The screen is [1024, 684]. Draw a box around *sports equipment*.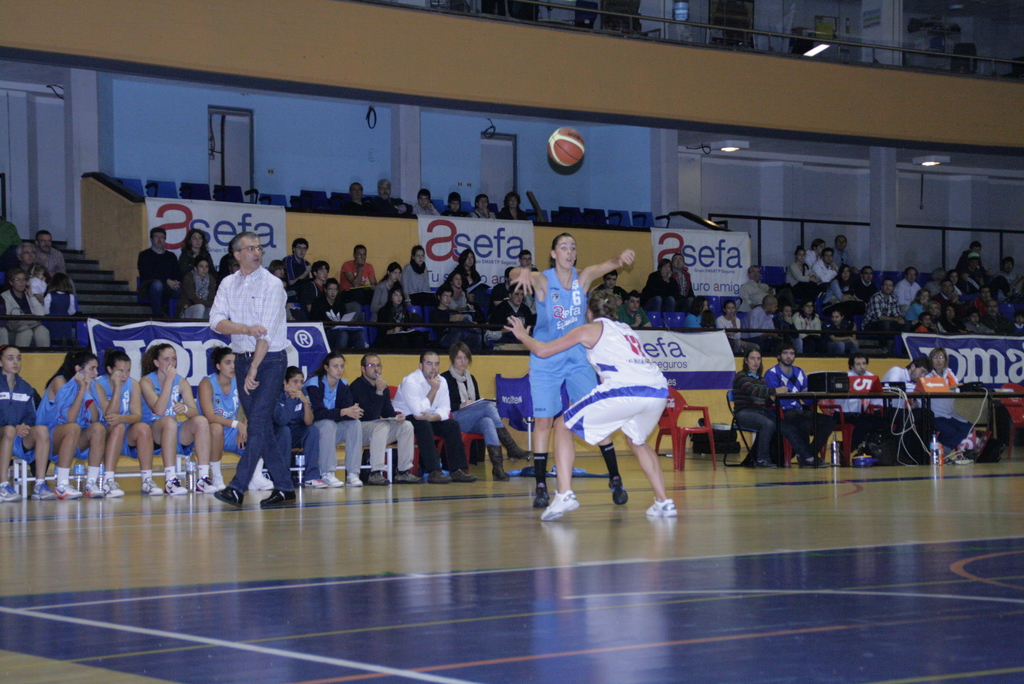
[217,485,244,509].
